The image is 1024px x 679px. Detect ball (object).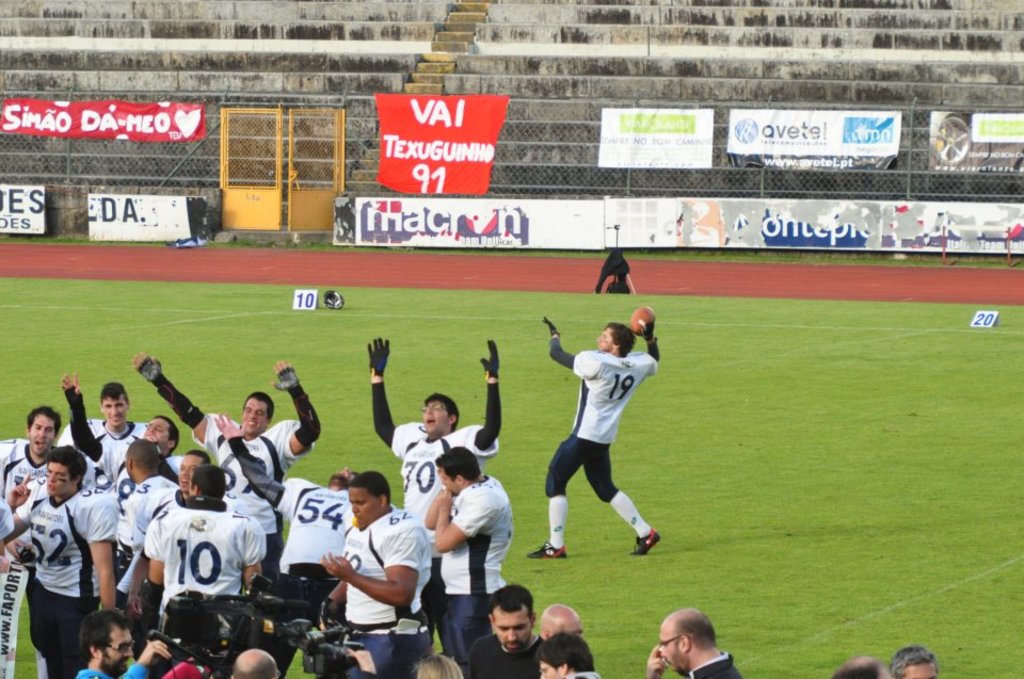
Detection: Rect(629, 305, 656, 337).
